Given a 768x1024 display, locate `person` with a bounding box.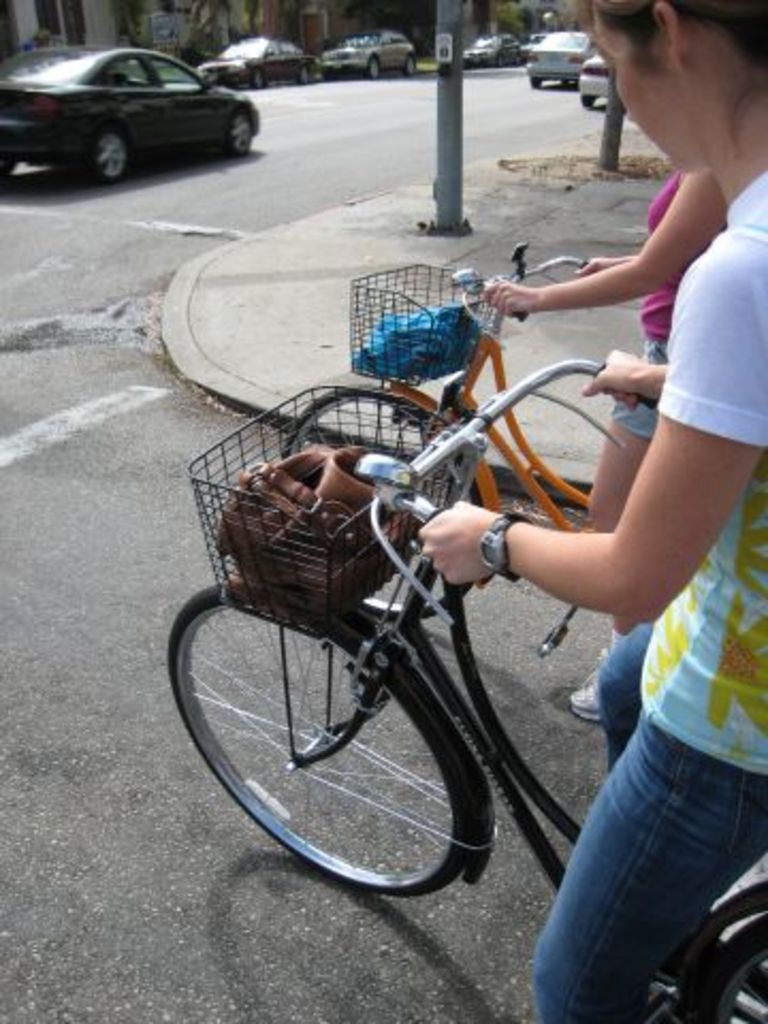
Located: box=[420, 0, 766, 1022].
